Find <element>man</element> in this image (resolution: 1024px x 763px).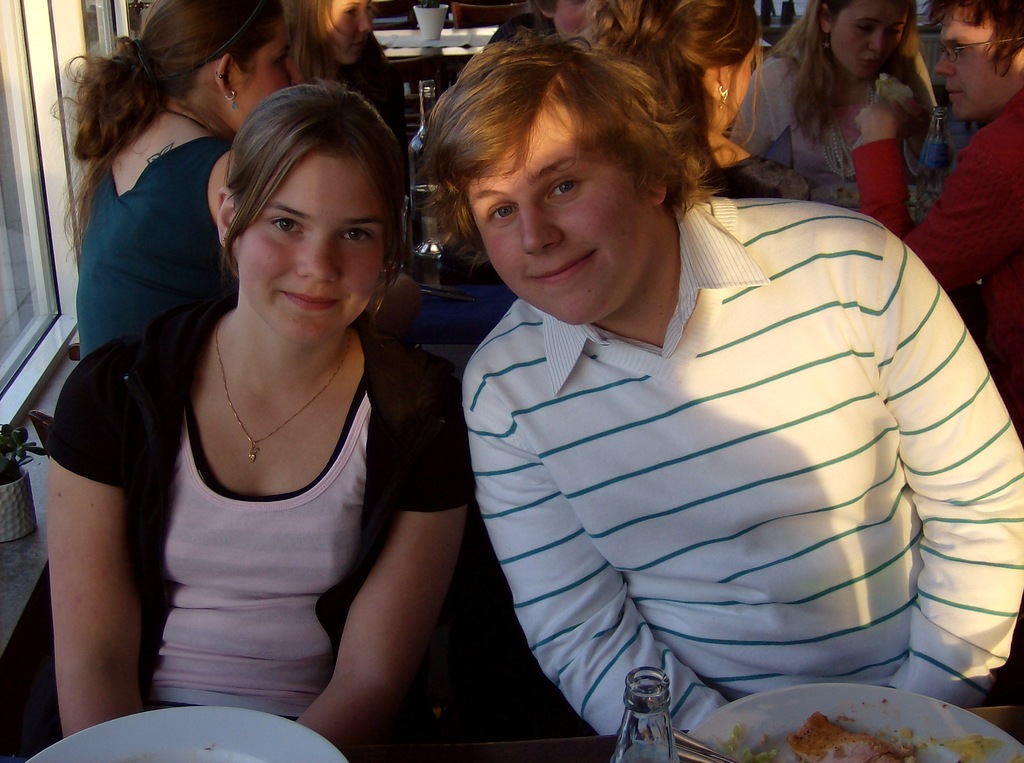
{"left": 484, "top": 0, "right": 608, "bottom": 51}.
